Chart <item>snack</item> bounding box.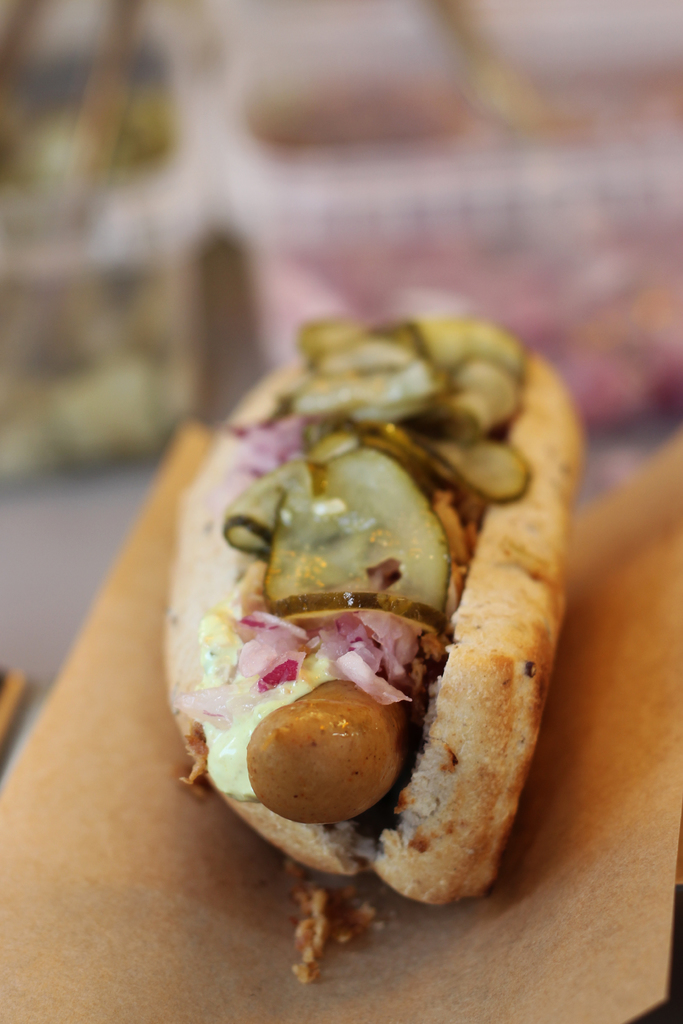
Charted: [92,332,568,900].
